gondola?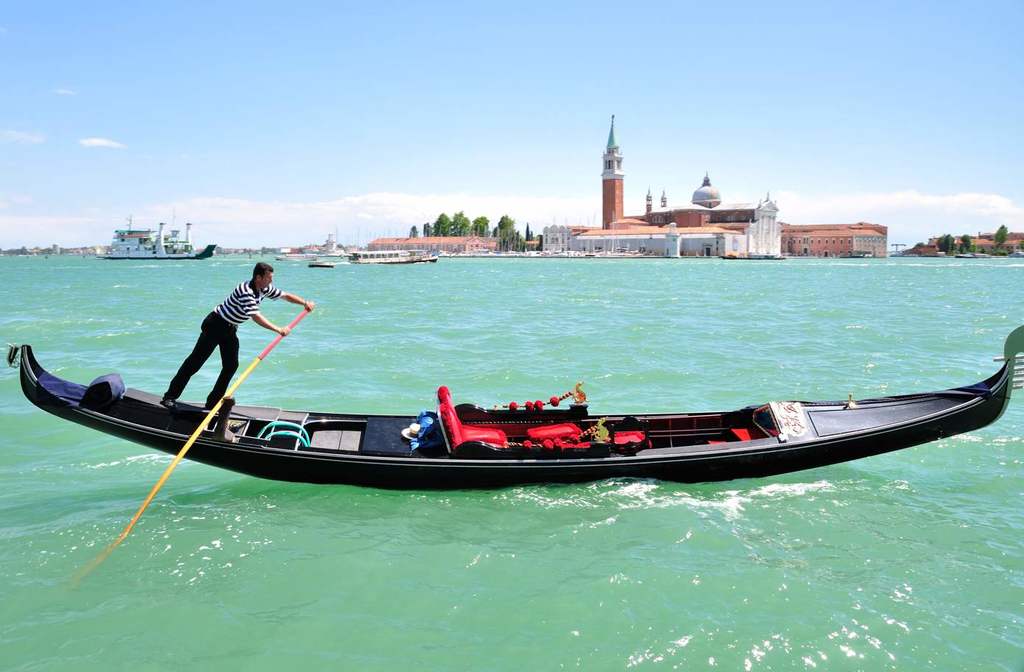
[4, 321, 1023, 493]
